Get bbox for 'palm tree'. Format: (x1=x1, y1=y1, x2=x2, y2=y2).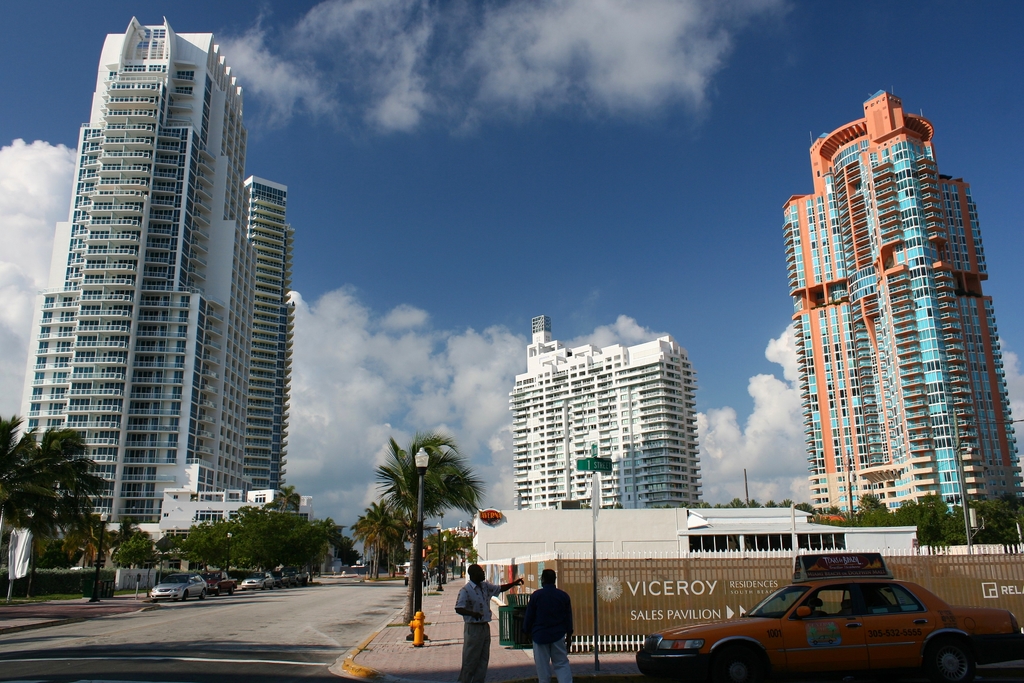
(x1=977, y1=513, x2=1023, y2=564).
